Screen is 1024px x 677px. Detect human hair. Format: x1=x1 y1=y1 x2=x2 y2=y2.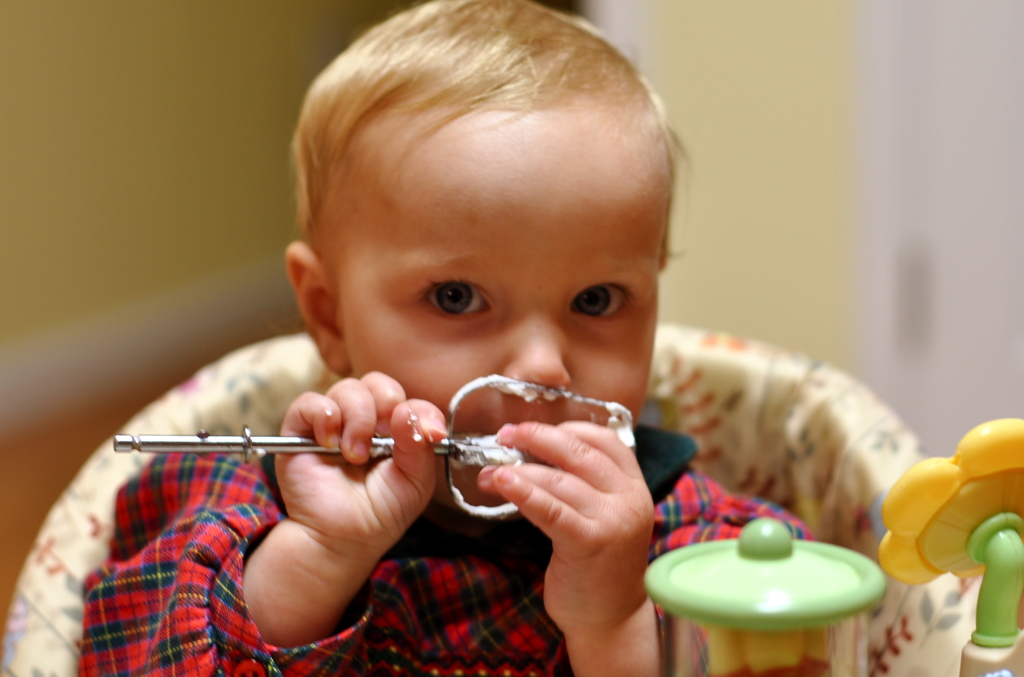
x1=286 y1=0 x2=694 y2=241.
